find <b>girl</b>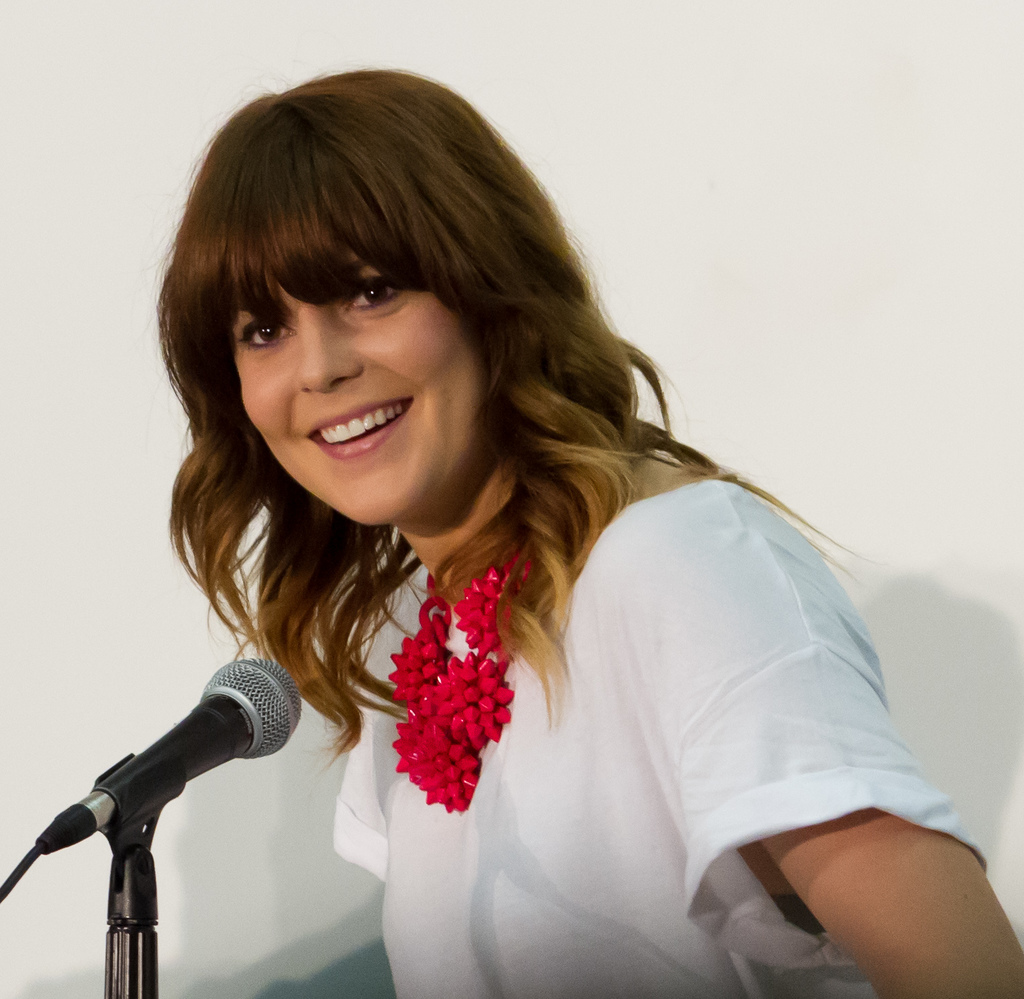
(left=174, top=74, right=1023, bottom=991)
